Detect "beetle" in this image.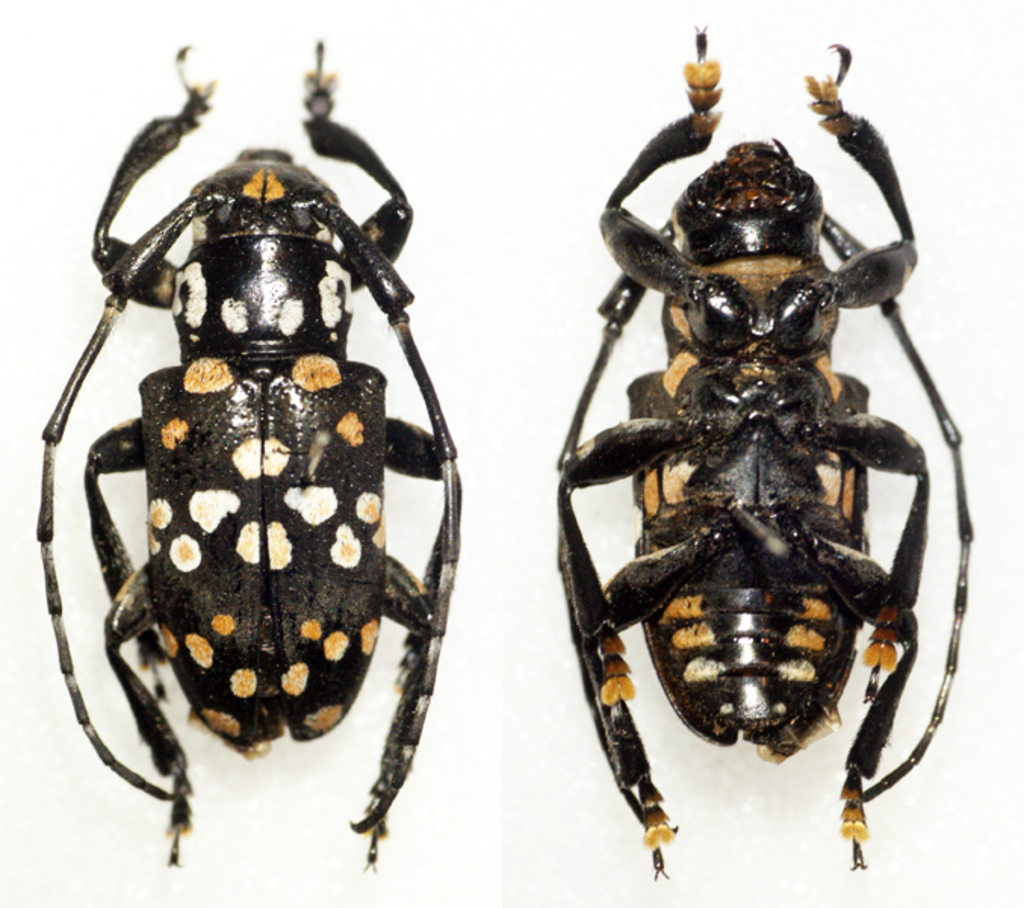
Detection: BBox(21, 29, 476, 907).
